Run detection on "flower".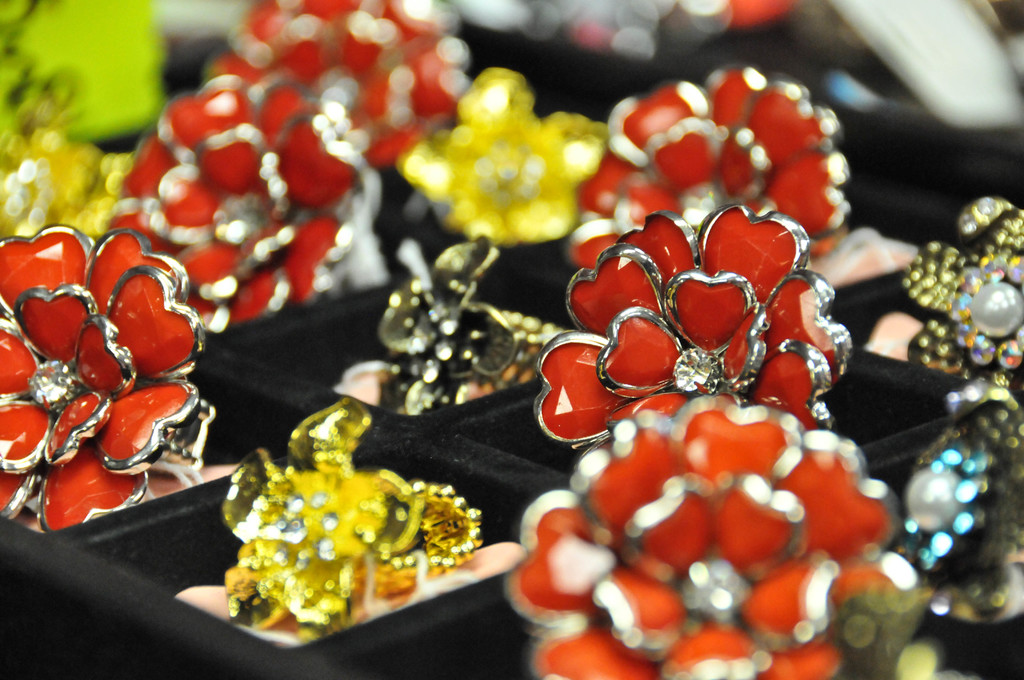
Result: [895,380,1023,625].
